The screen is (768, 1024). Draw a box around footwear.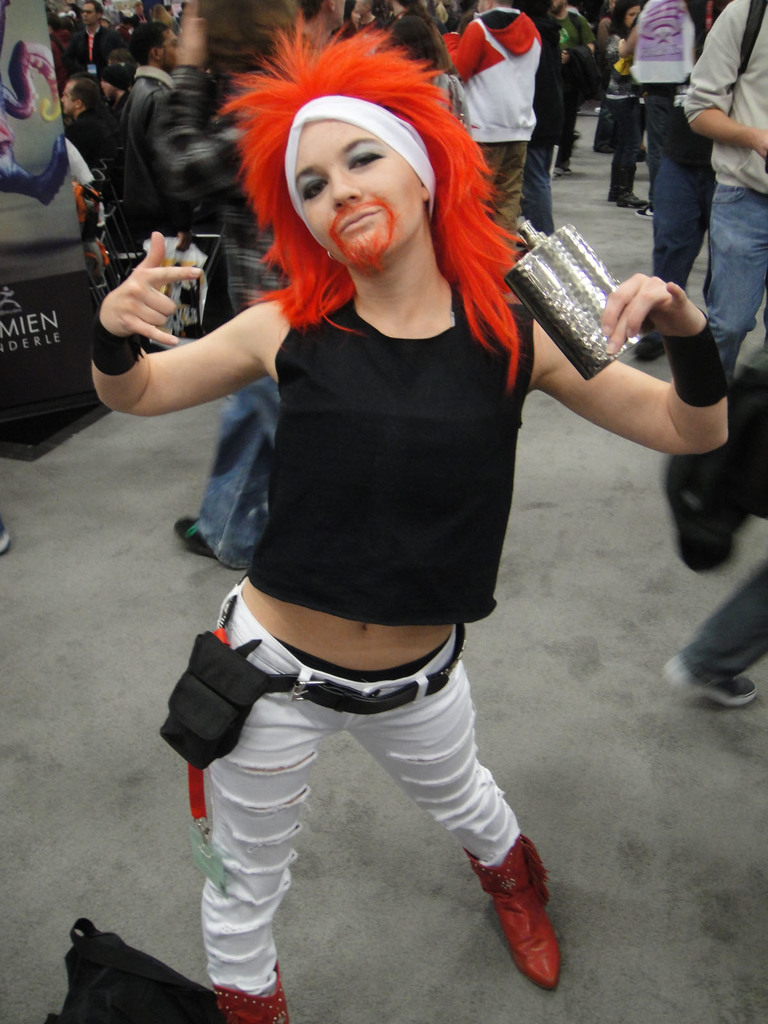
BBox(552, 168, 573, 176).
